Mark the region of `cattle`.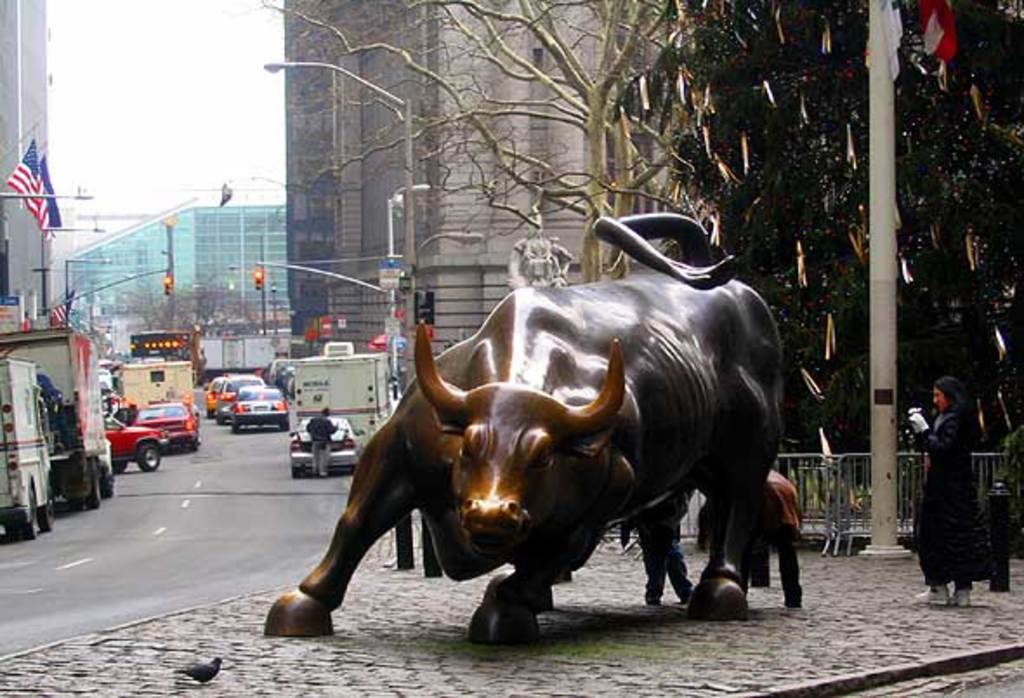
Region: locate(250, 254, 790, 691).
